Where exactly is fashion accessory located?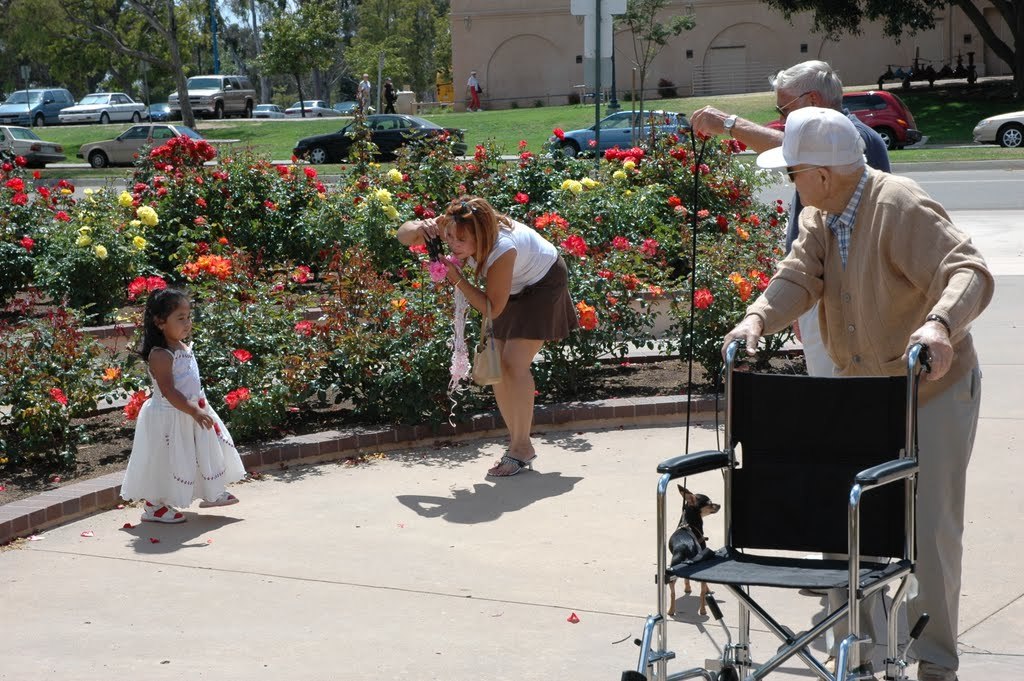
Its bounding box is x1=787 y1=167 x2=814 y2=182.
